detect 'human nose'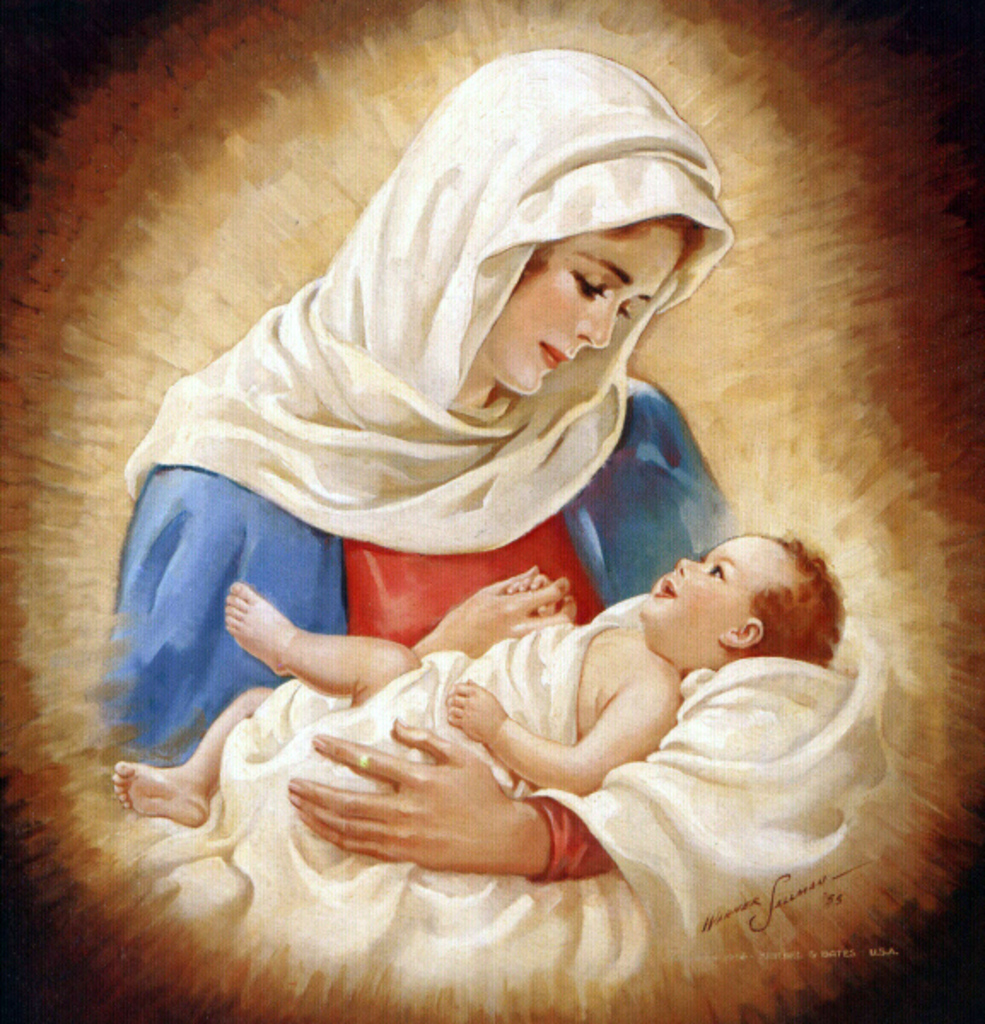
{"left": 575, "top": 295, "right": 616, "bottom": 348}
